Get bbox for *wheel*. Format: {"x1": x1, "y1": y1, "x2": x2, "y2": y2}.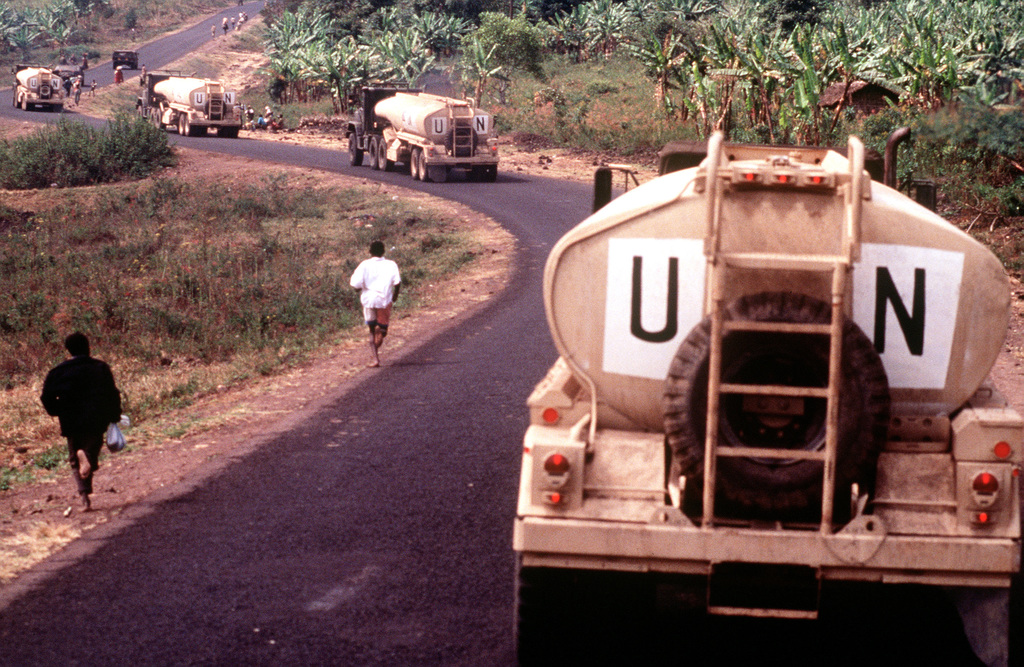
{"x1": 15, "y1": 96, "x2": 31, "y2": 113}.
